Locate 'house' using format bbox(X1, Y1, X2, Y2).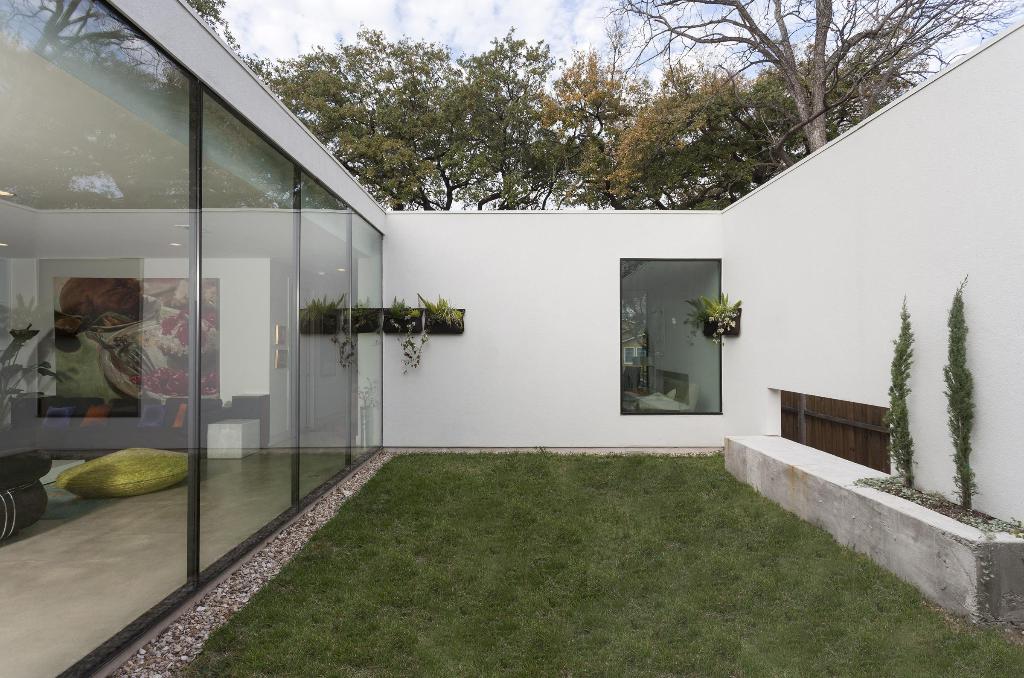
bbox(1, 0, 1023, 677).
